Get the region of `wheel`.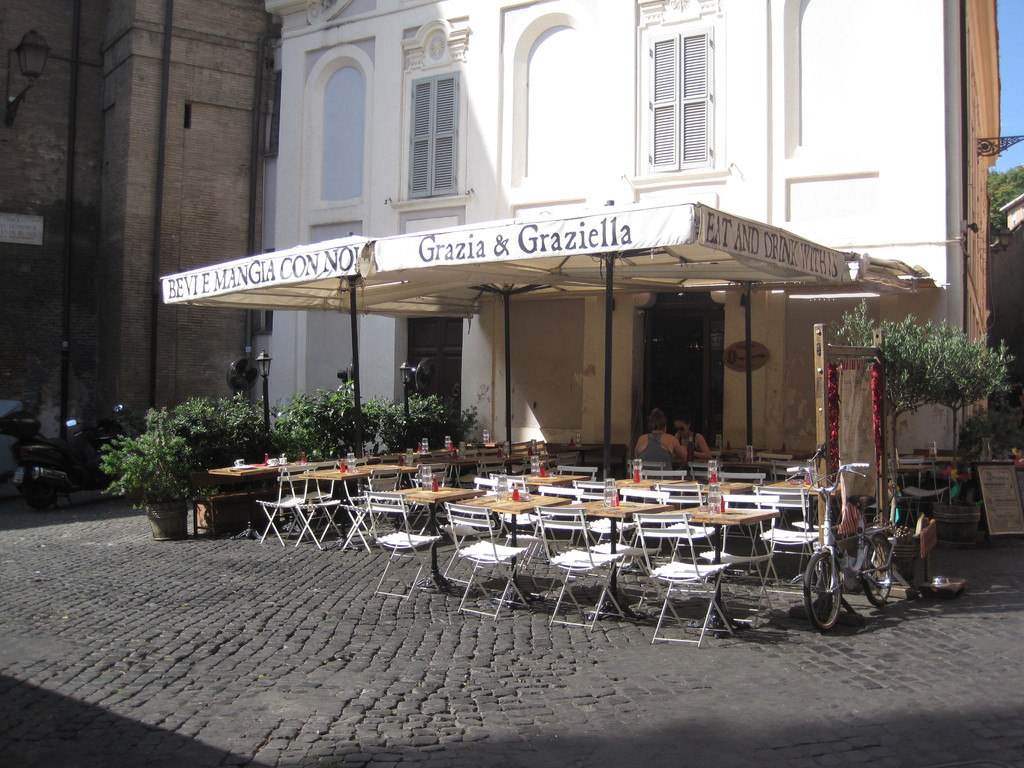
select_region(801, 548, 844, 634).
